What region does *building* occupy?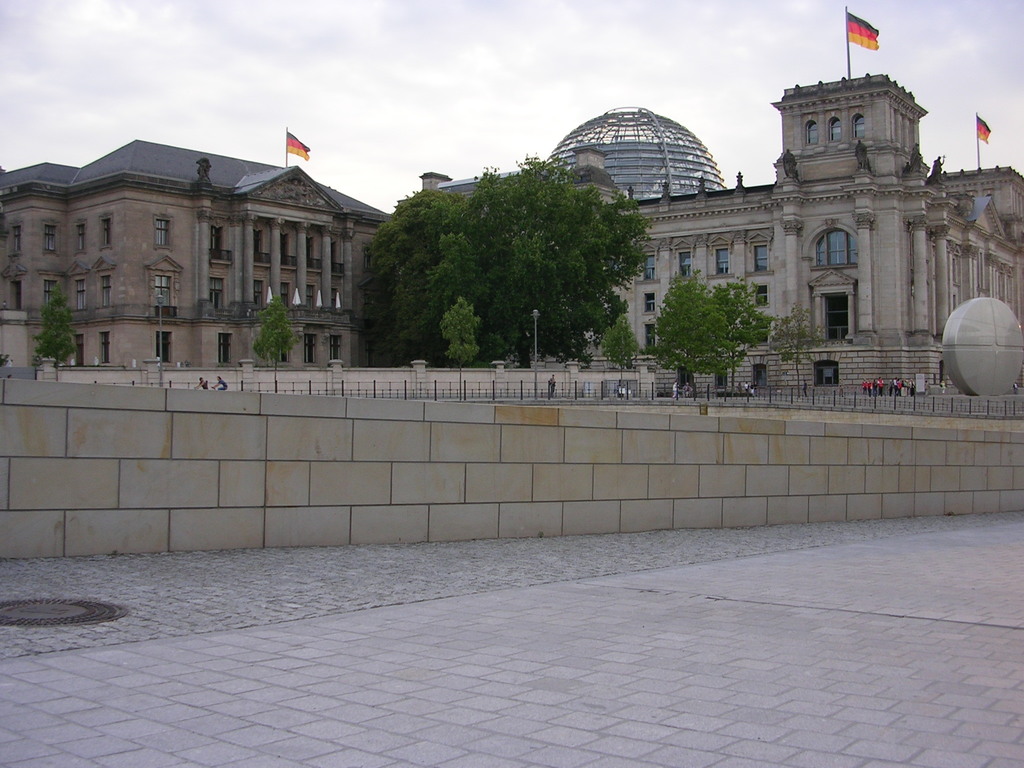
<box>0,8,1023,557</box>.
